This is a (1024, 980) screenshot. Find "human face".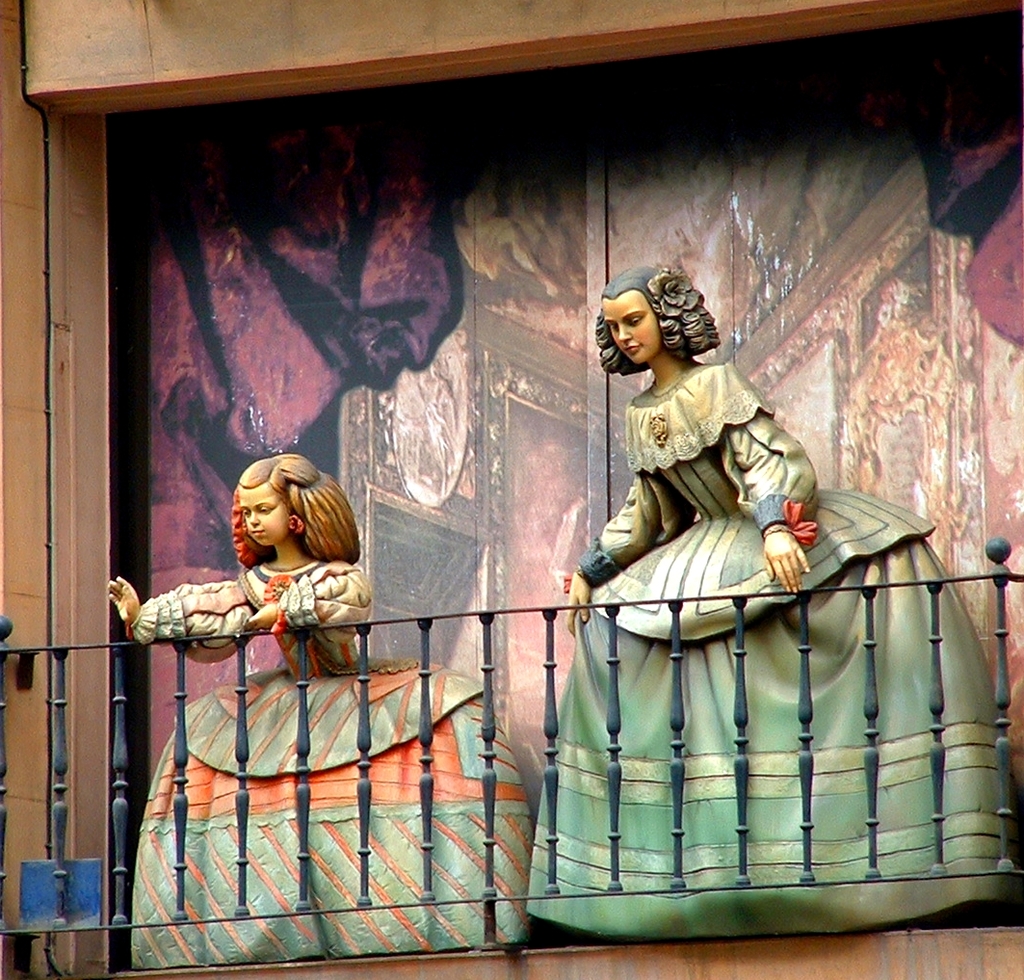
Bounding box: {"x1": 605, "y1": 291, "x2": 661, "y2": 362}.
